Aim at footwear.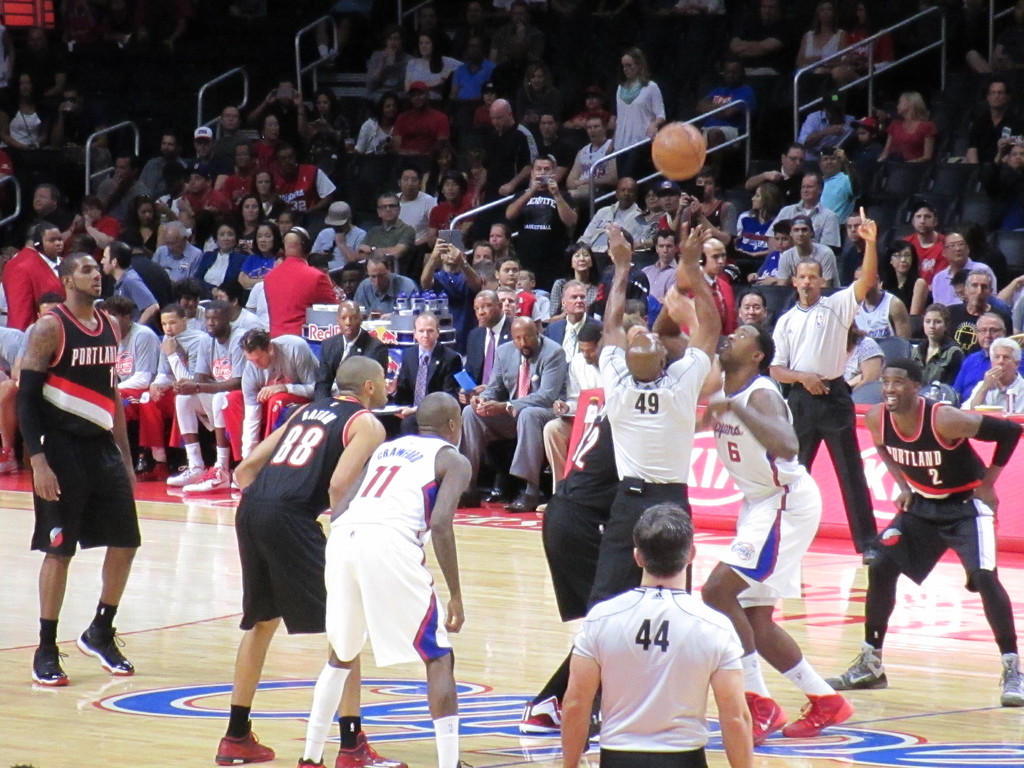
Aimed at [182, 467, 237, 495].
